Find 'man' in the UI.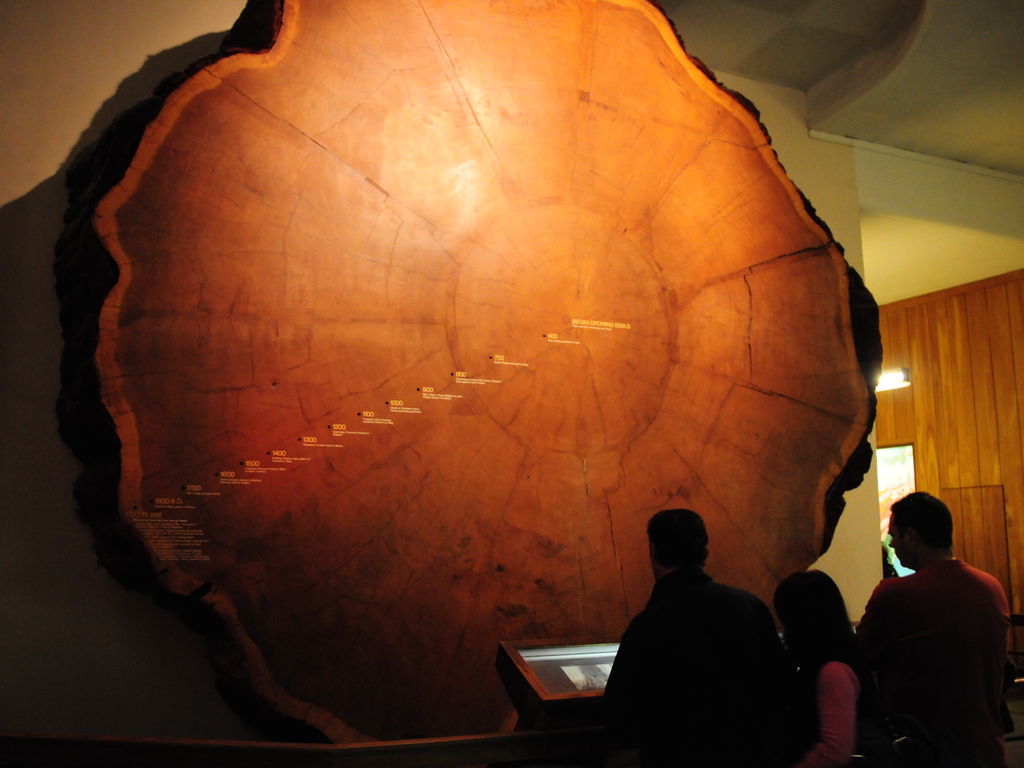
UI element at (845,486,1017,757).
